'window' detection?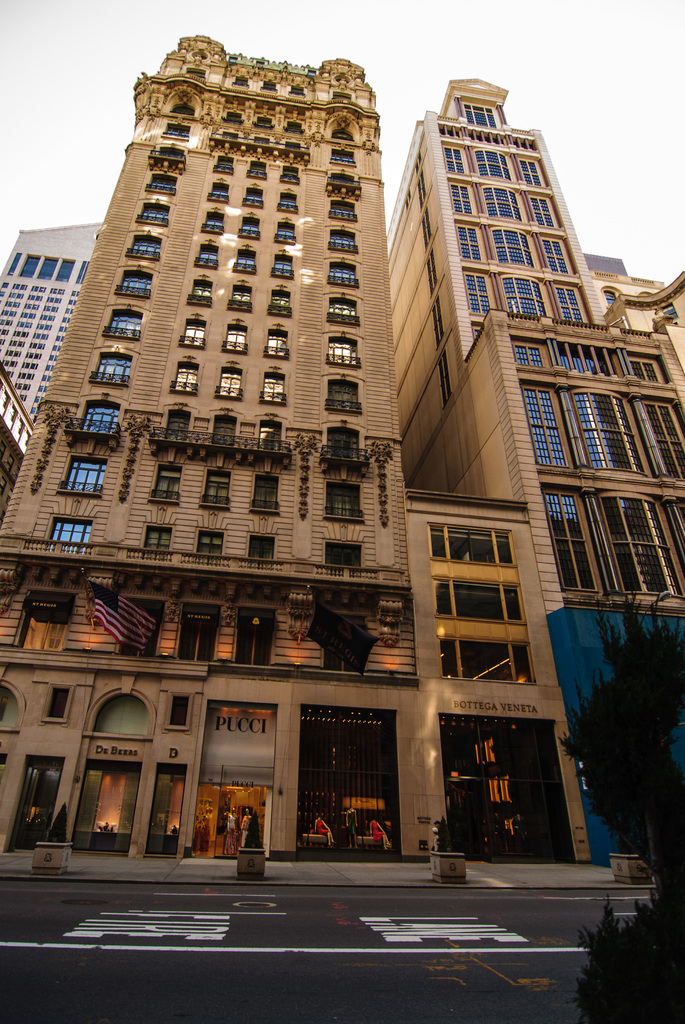
x1=572 y1=397 x2=641 y2=474
